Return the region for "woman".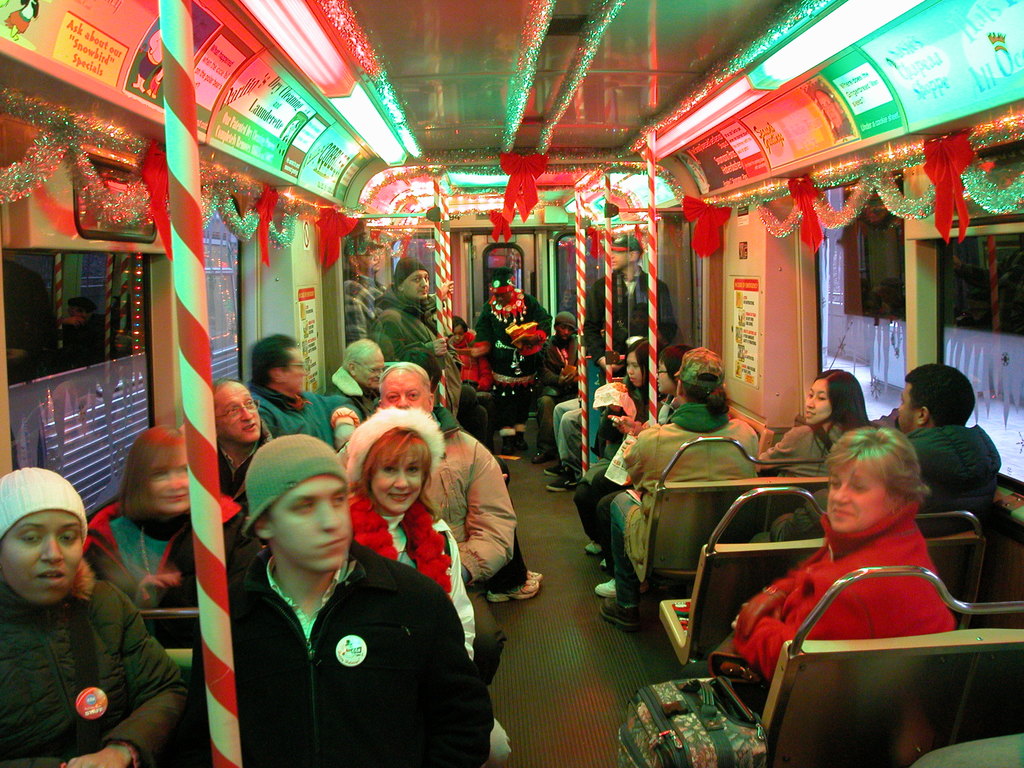
(left=575, top=339, right=646, bottom=567).
